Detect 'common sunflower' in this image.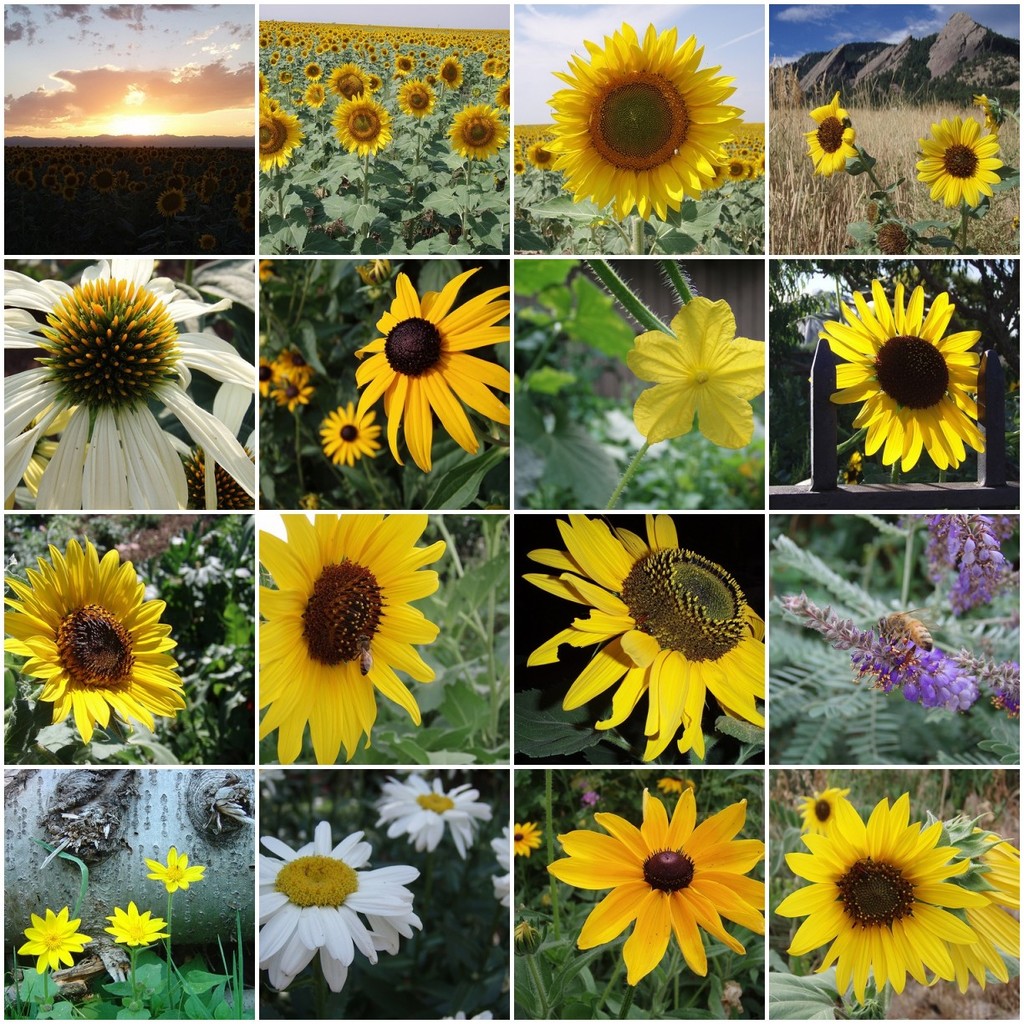
Detection: [left=428, top=55, right=469, bottom=87].
